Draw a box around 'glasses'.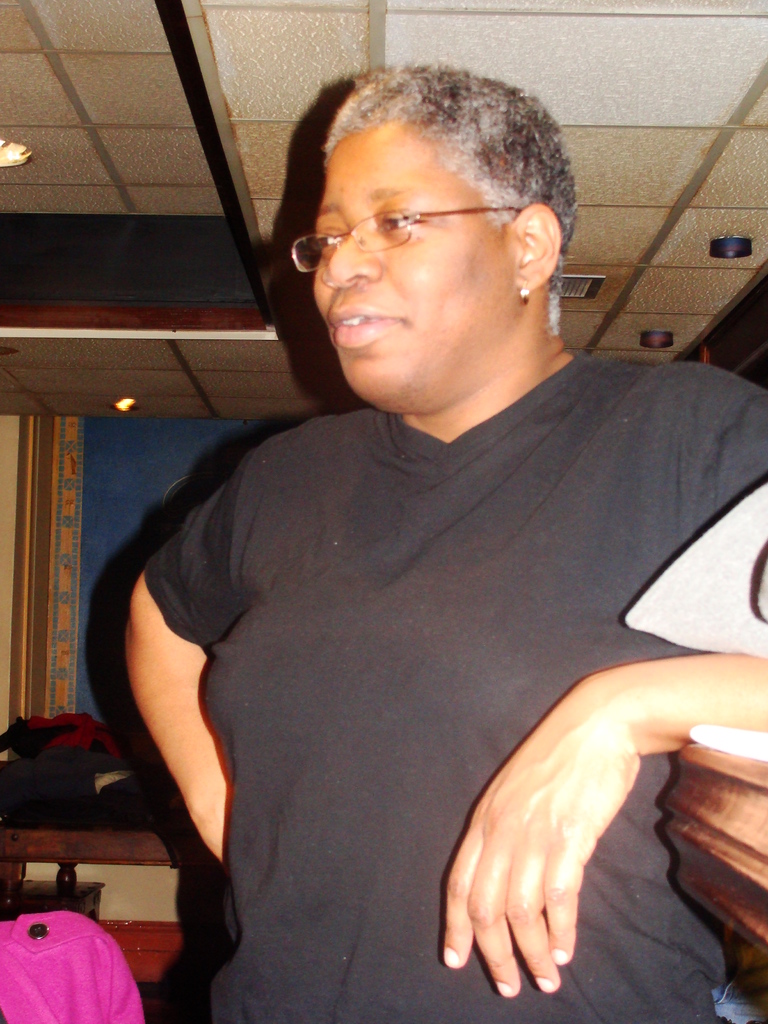
crop(296, 186, 484, 249).
